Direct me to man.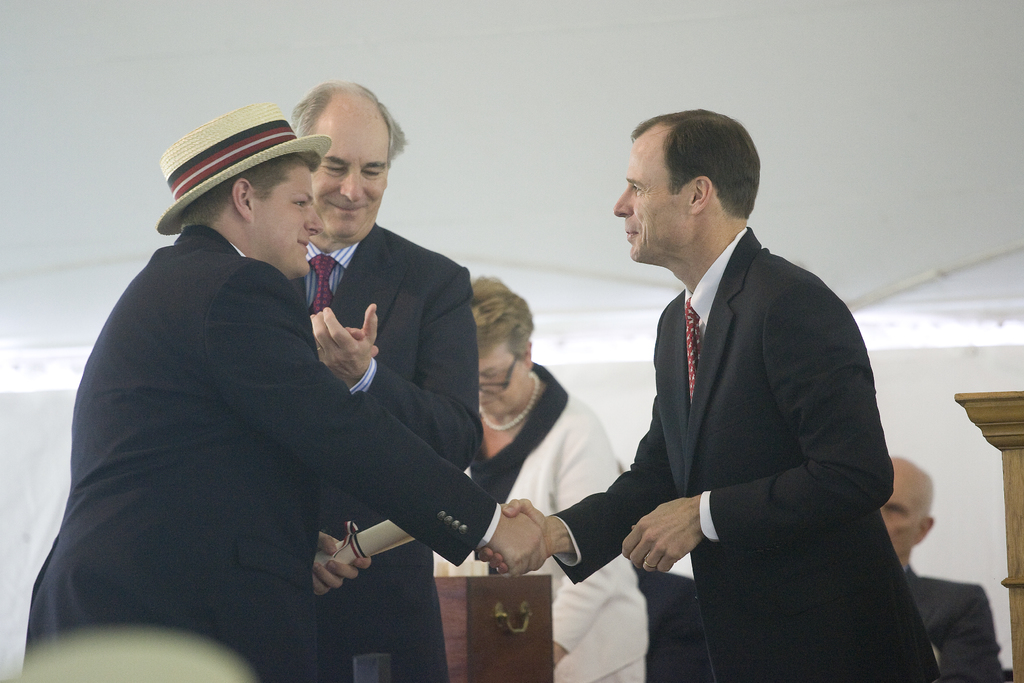
Direction: {"x1": 283, "y1": 81, "x2": 476, "y2": 682}.
